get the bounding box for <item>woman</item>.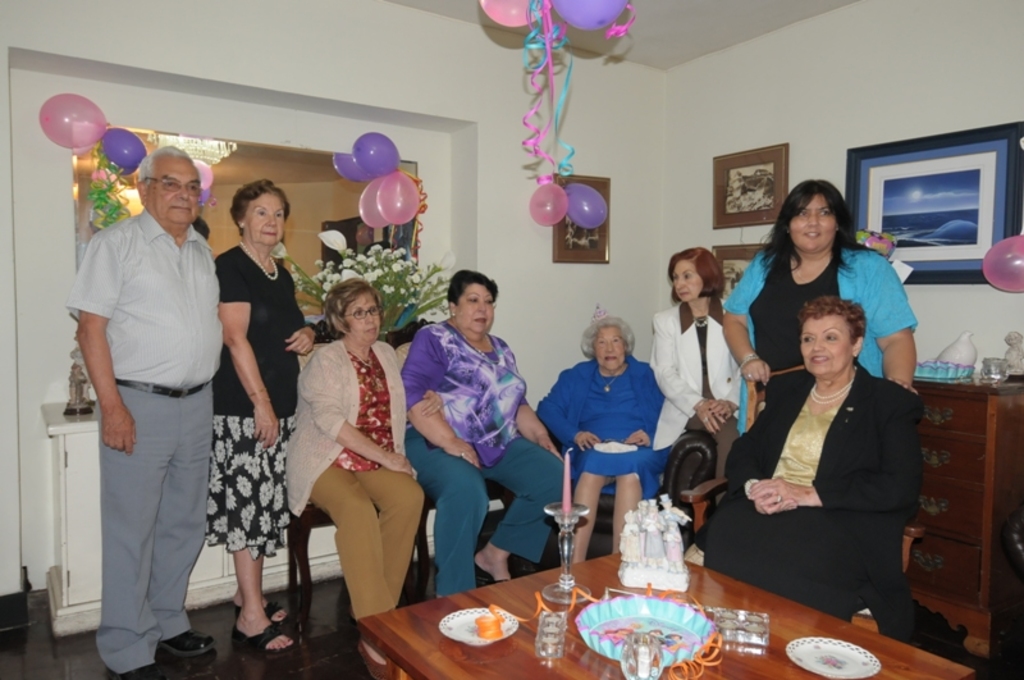
crop(402, 270, 568, 603).
